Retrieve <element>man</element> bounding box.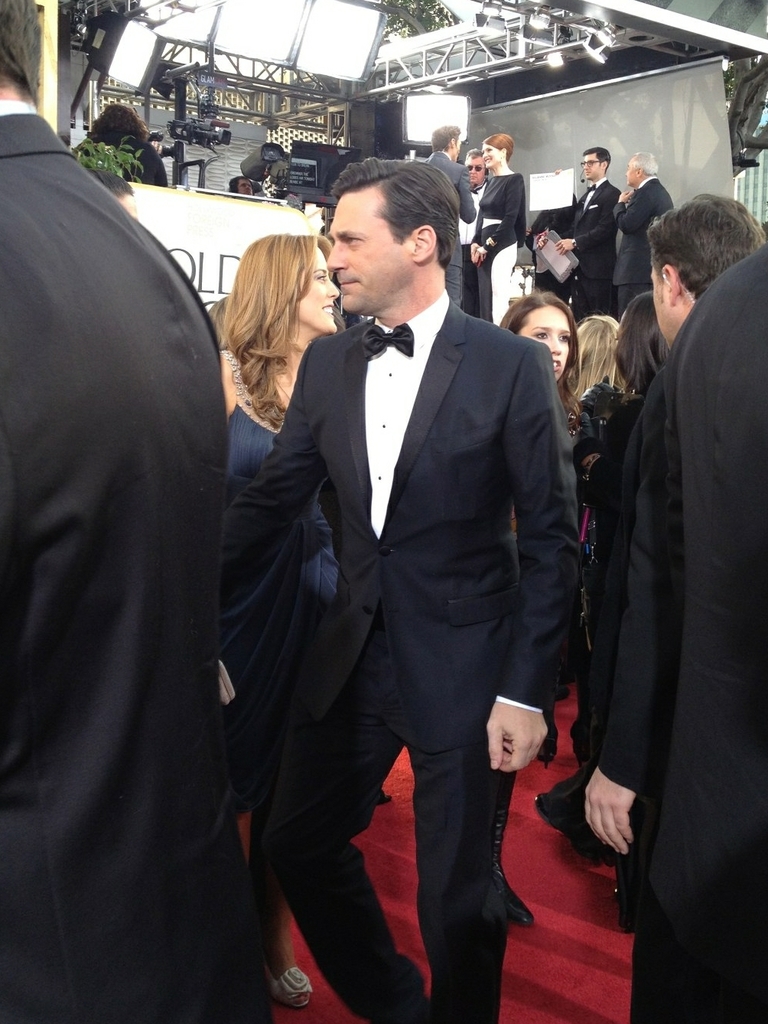
Bounding box: <region>544, 148, 620, 321</region>.
